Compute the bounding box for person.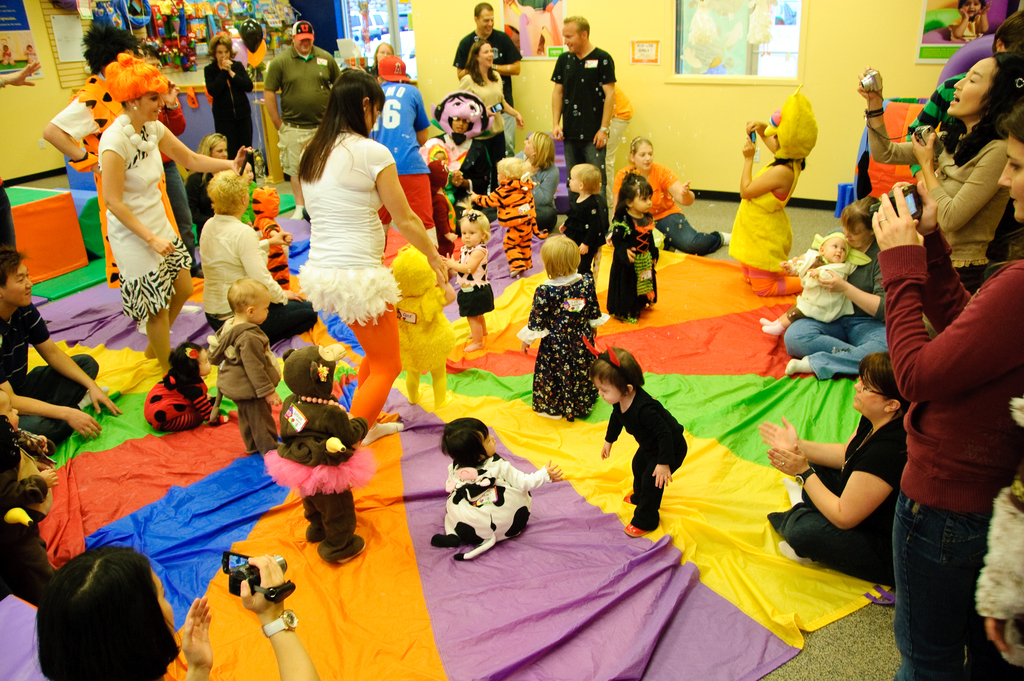
[42,26,202,332].
